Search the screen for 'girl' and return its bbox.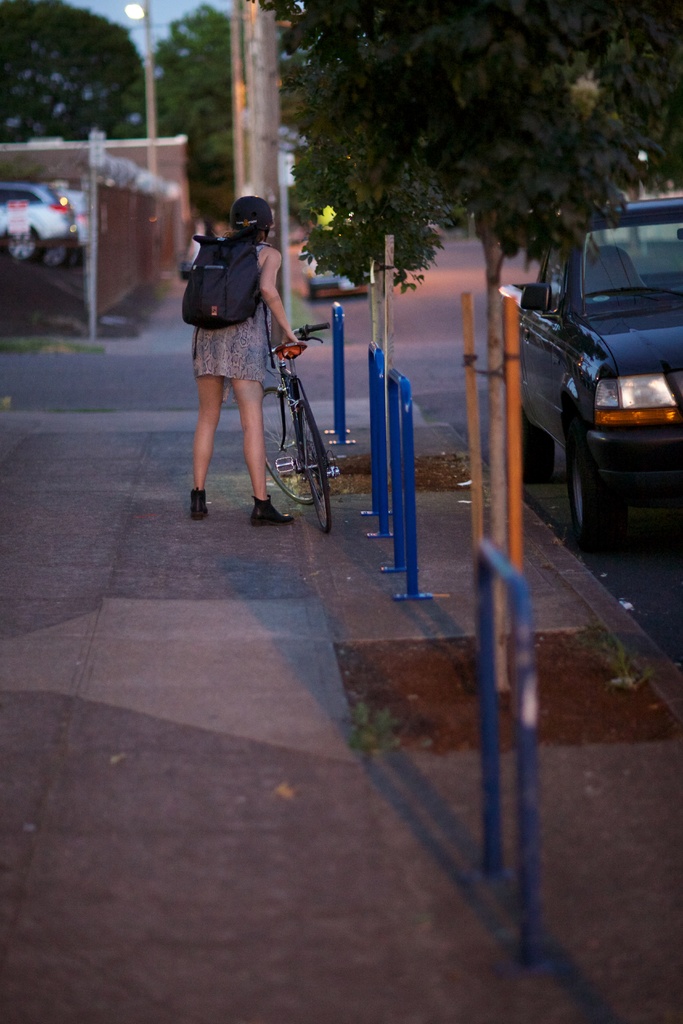
Found: [190,195,294,527].
